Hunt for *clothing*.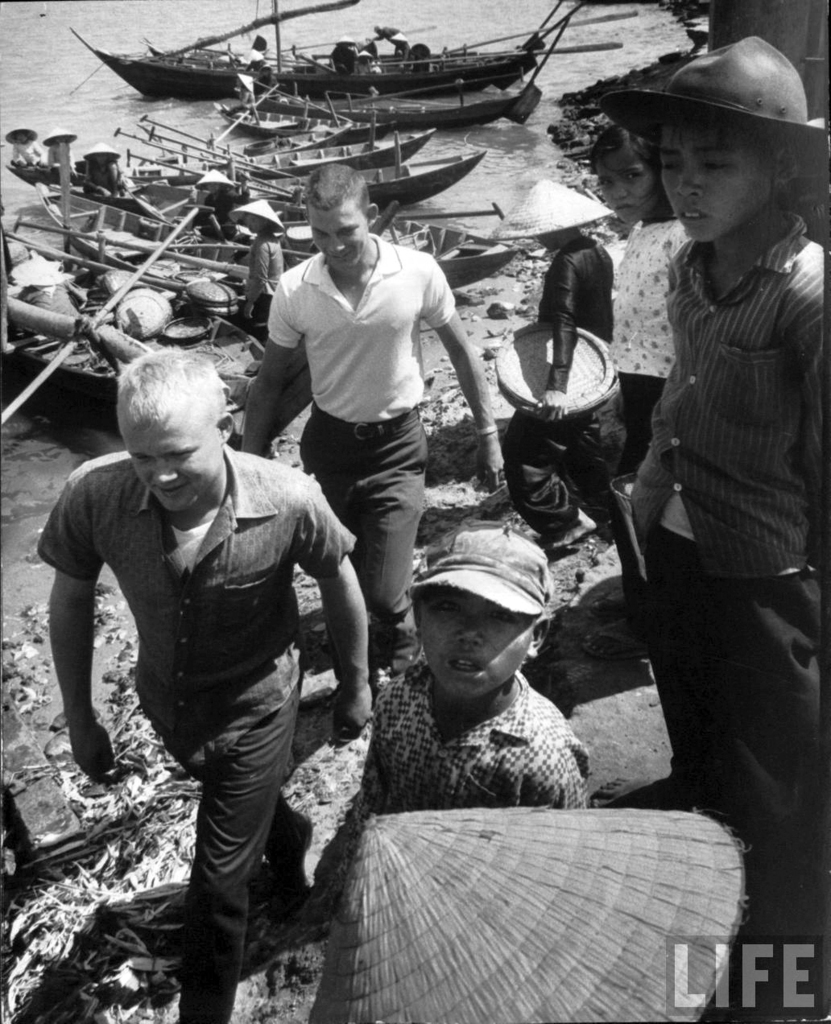
Hunted down at [496,242,637,555].
